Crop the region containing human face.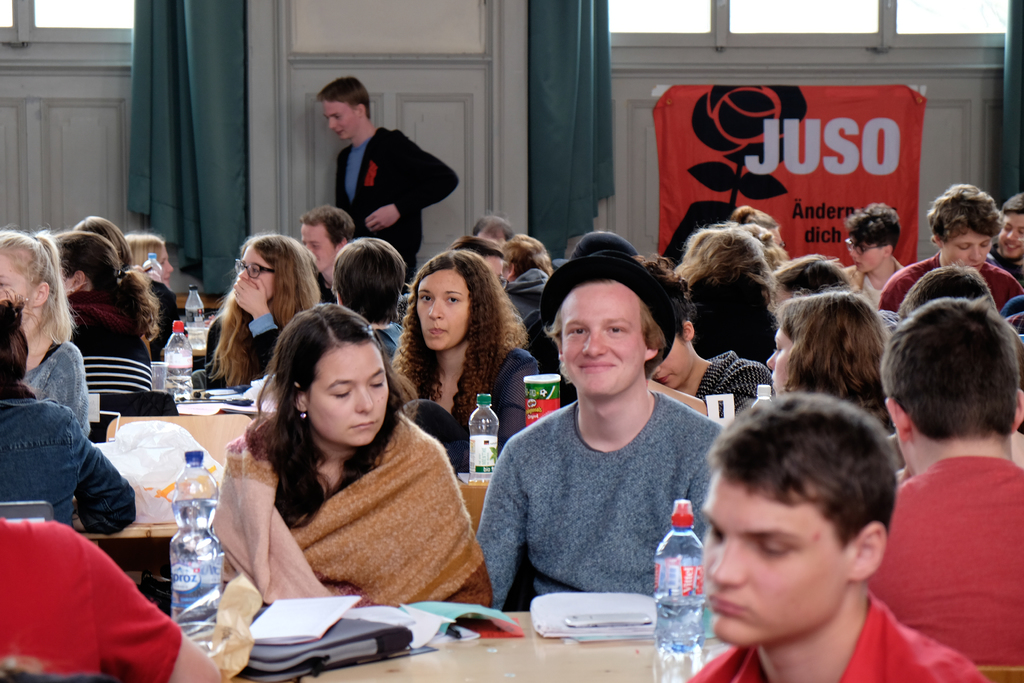
Crop region: (561,278,643,397).
